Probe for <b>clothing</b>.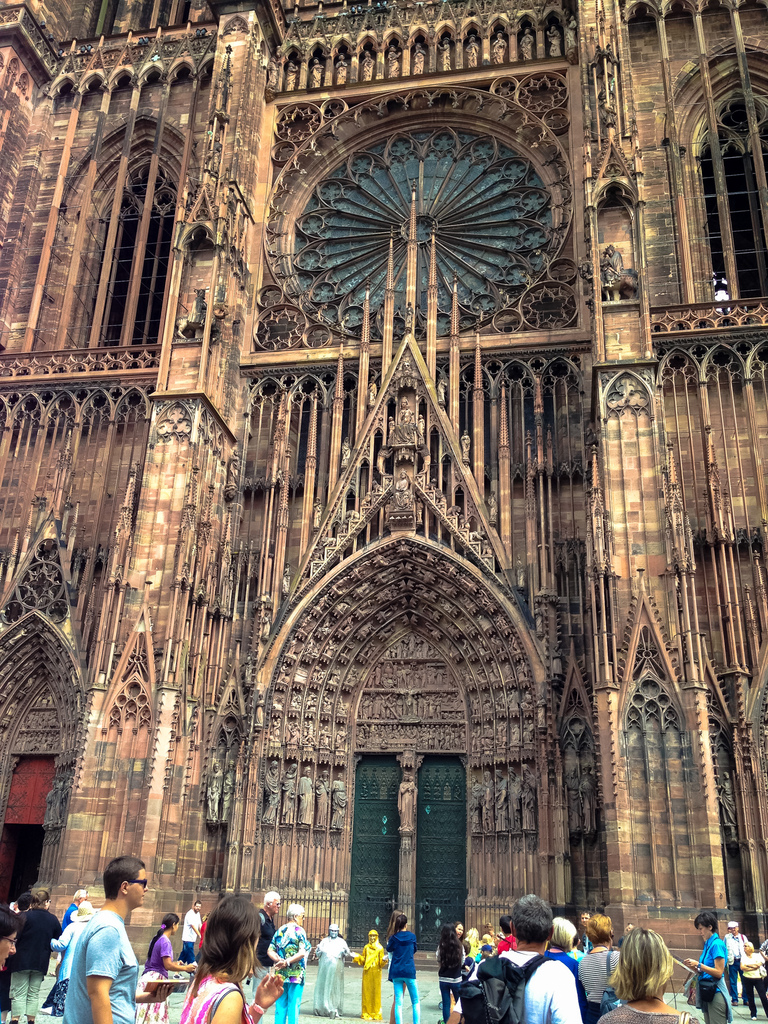
Probe result: <region>698, 936, 734, 1023</region>.
